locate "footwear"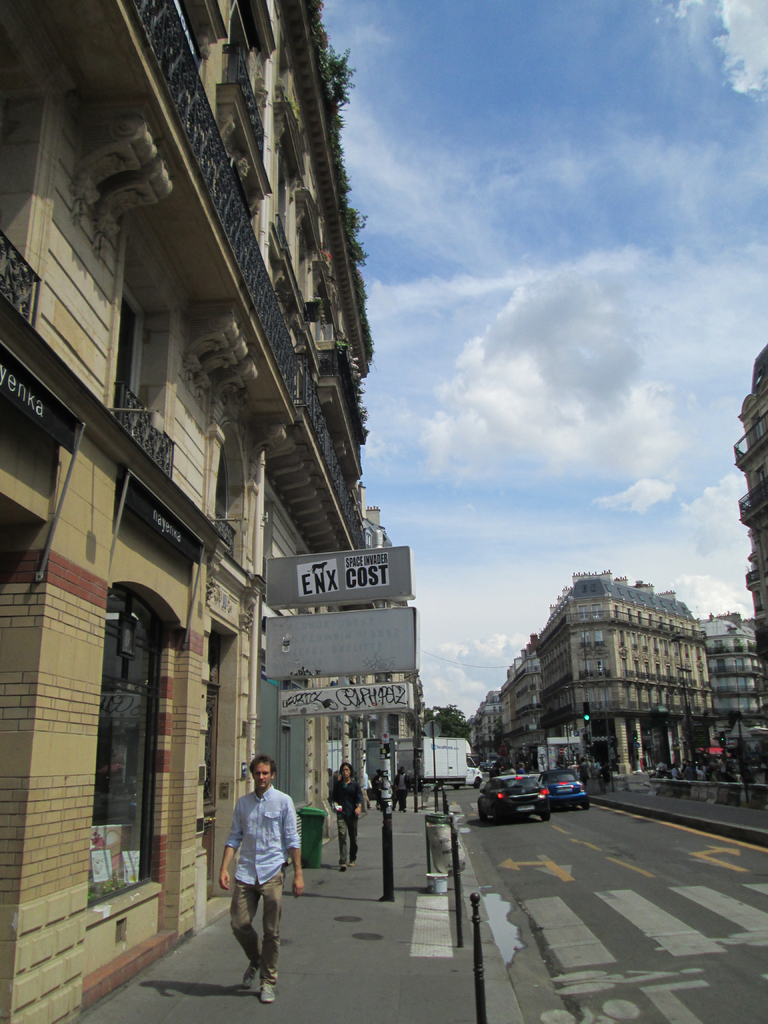
344:856:356:867
